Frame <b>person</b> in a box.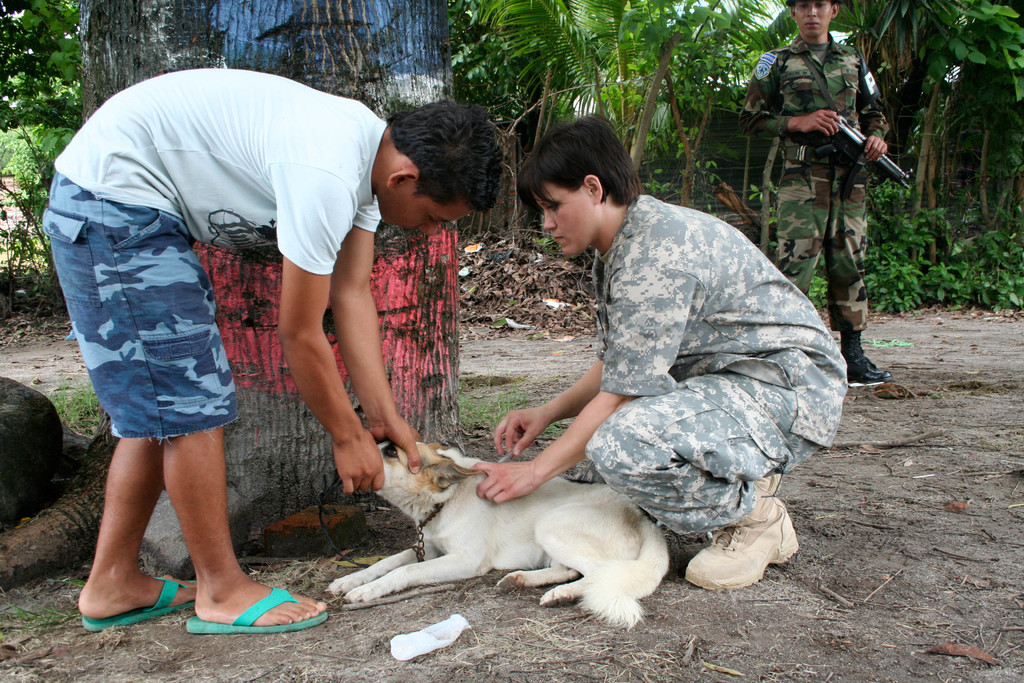
BBox(39, 63, 504, 638).
